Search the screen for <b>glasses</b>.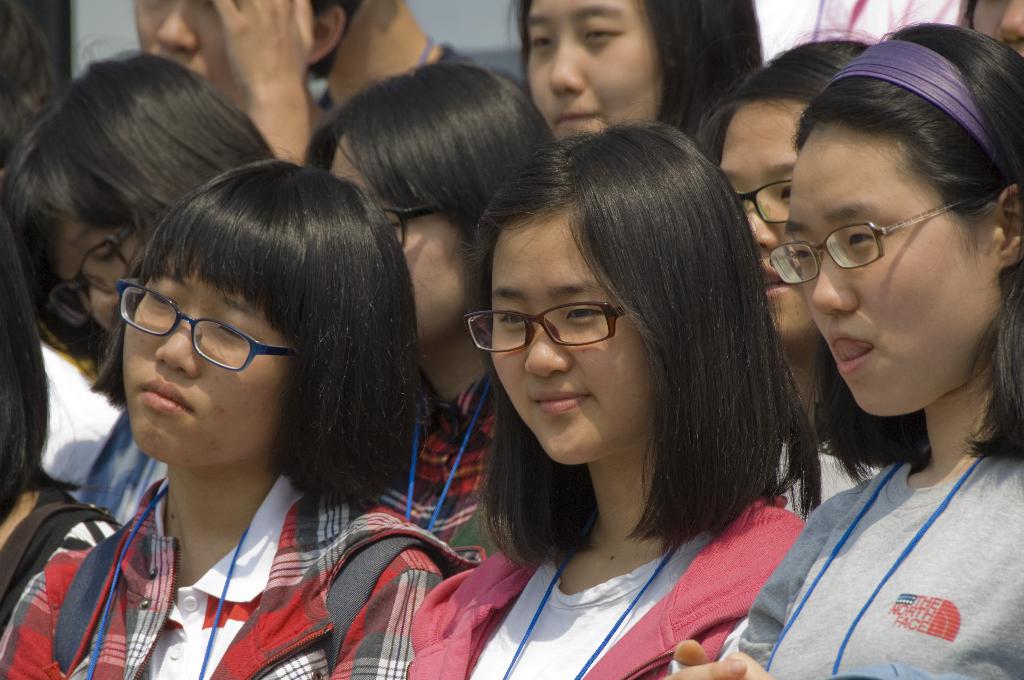
Found at detection(737, 180, 790, 219).
